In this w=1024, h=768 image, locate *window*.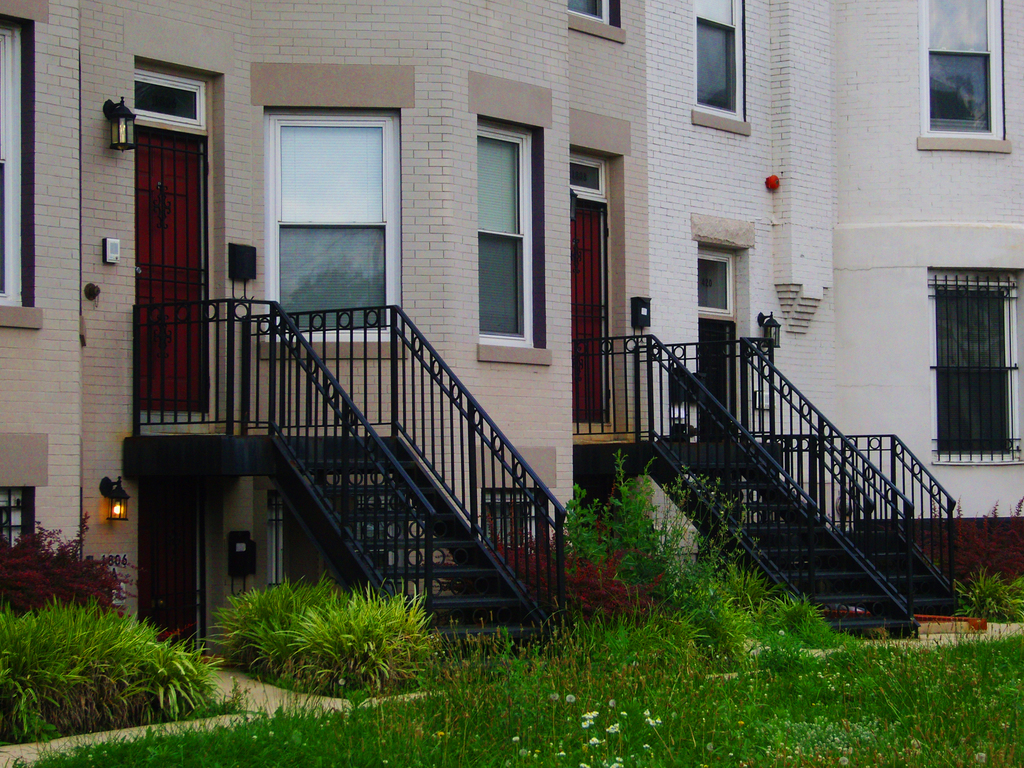
Bounding box: box=[0, 486, 39, 569].
